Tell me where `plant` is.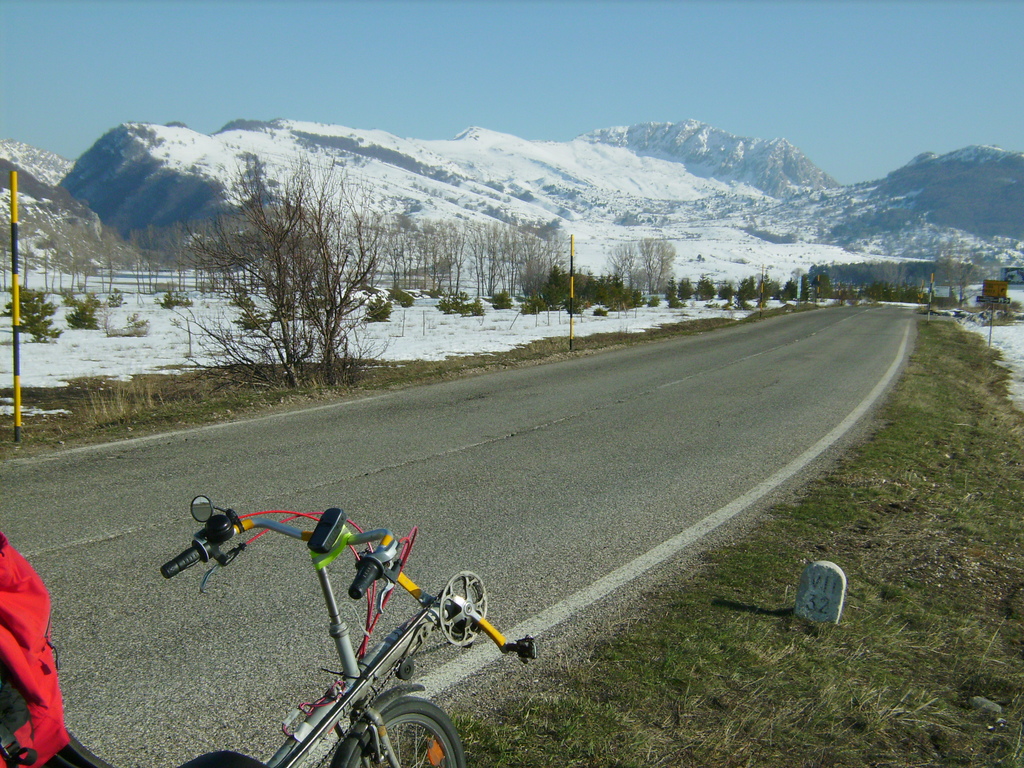
`plant` is at (left=663, top=273, right=677, bottom=300).
